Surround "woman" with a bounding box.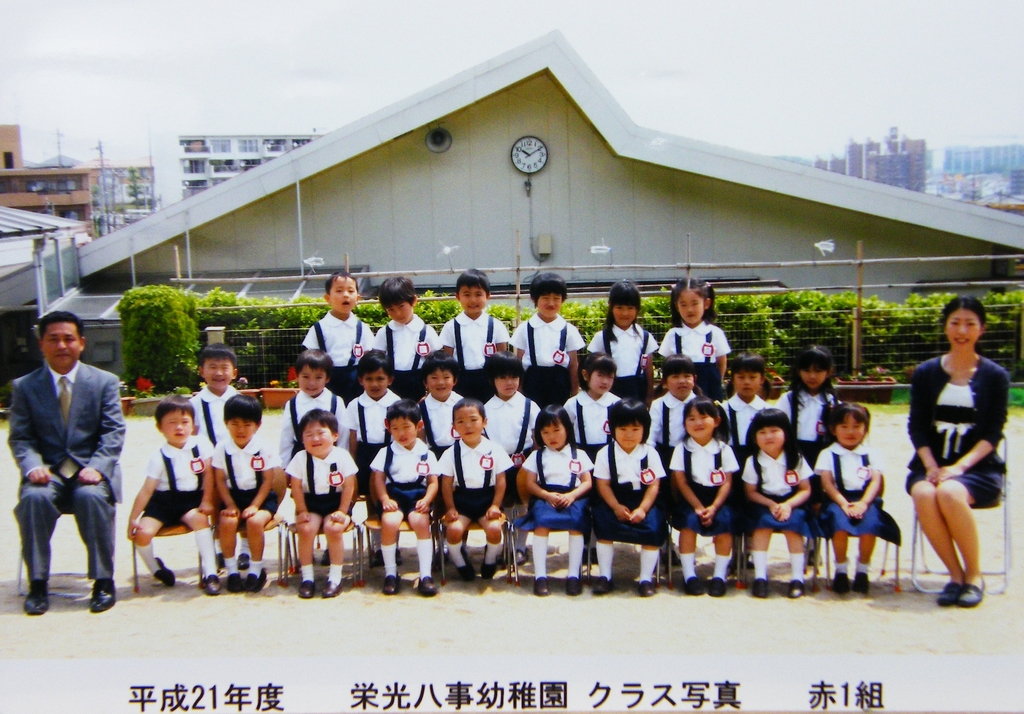
bbox=(903, 296, 1010, 601).
